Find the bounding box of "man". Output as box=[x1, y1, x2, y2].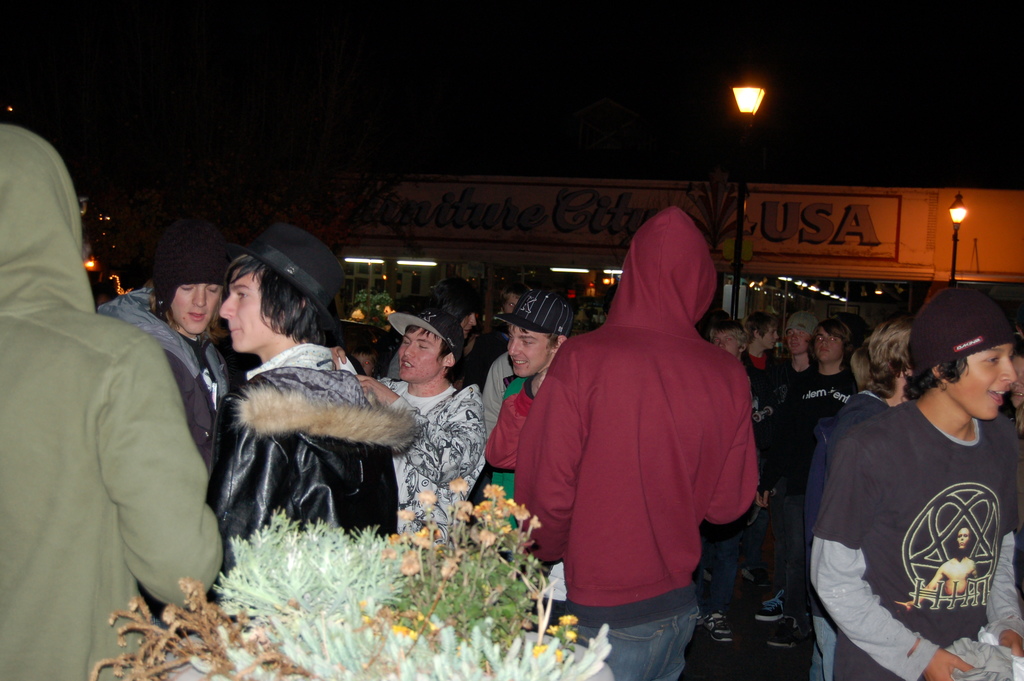
box=[194, 213, 399, 571].
